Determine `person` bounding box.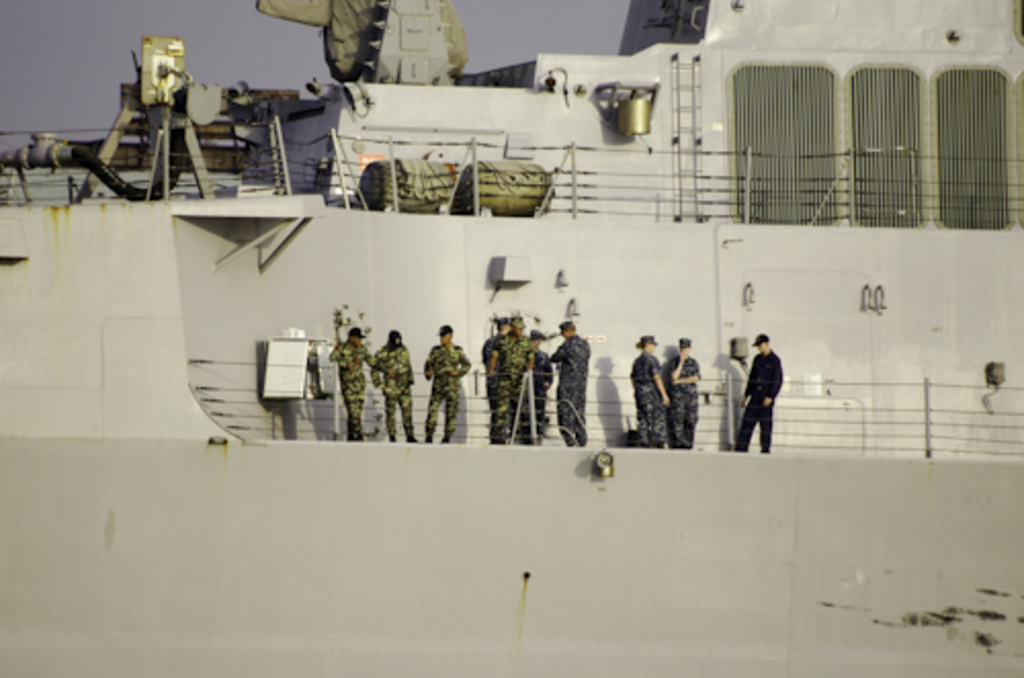
Determined: select_region(745, 326, 799, 459).
